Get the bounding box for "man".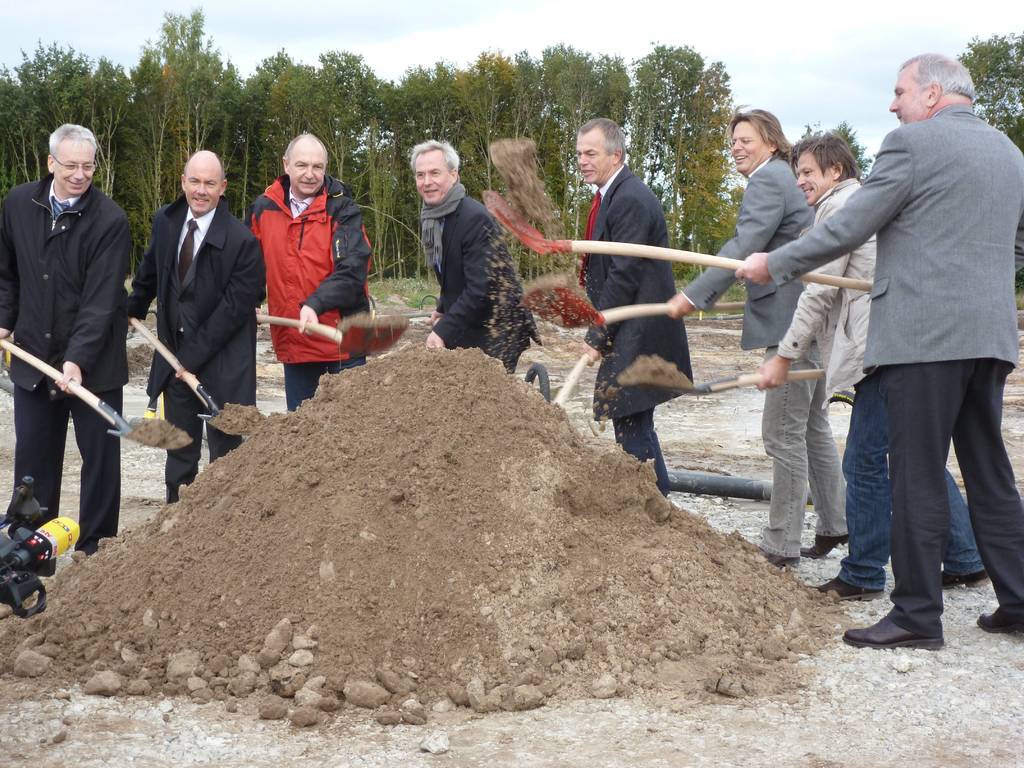
{"left": 0, "top": 122, "right": 138, "bottom": 564}.
